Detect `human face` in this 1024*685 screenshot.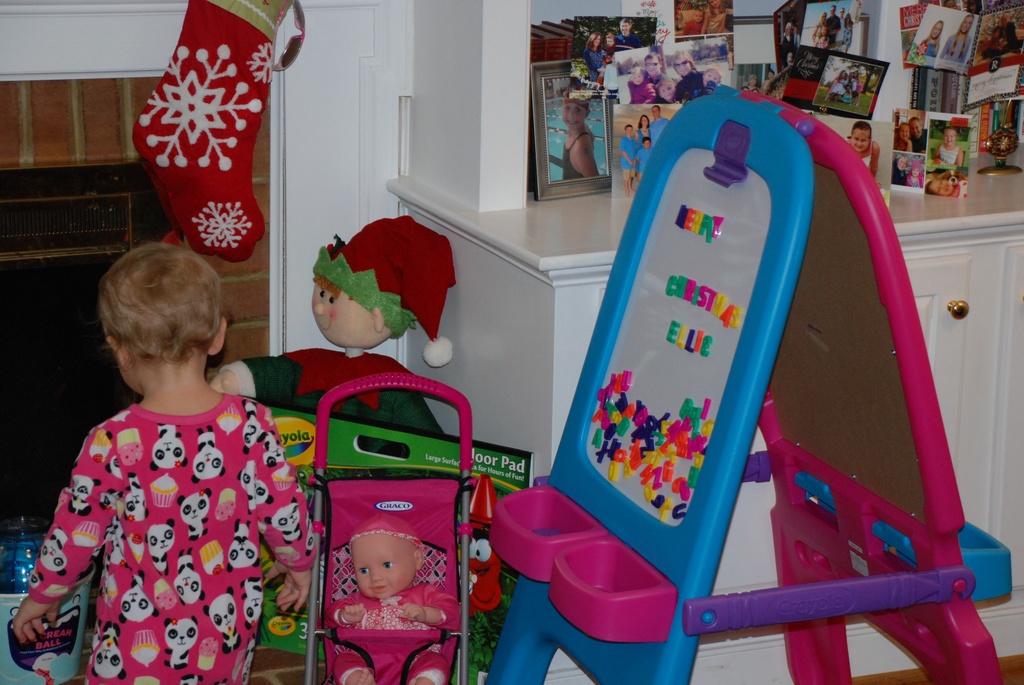
Detection: pyautogui.locateOnScreen(351, 535, 413, 596).
